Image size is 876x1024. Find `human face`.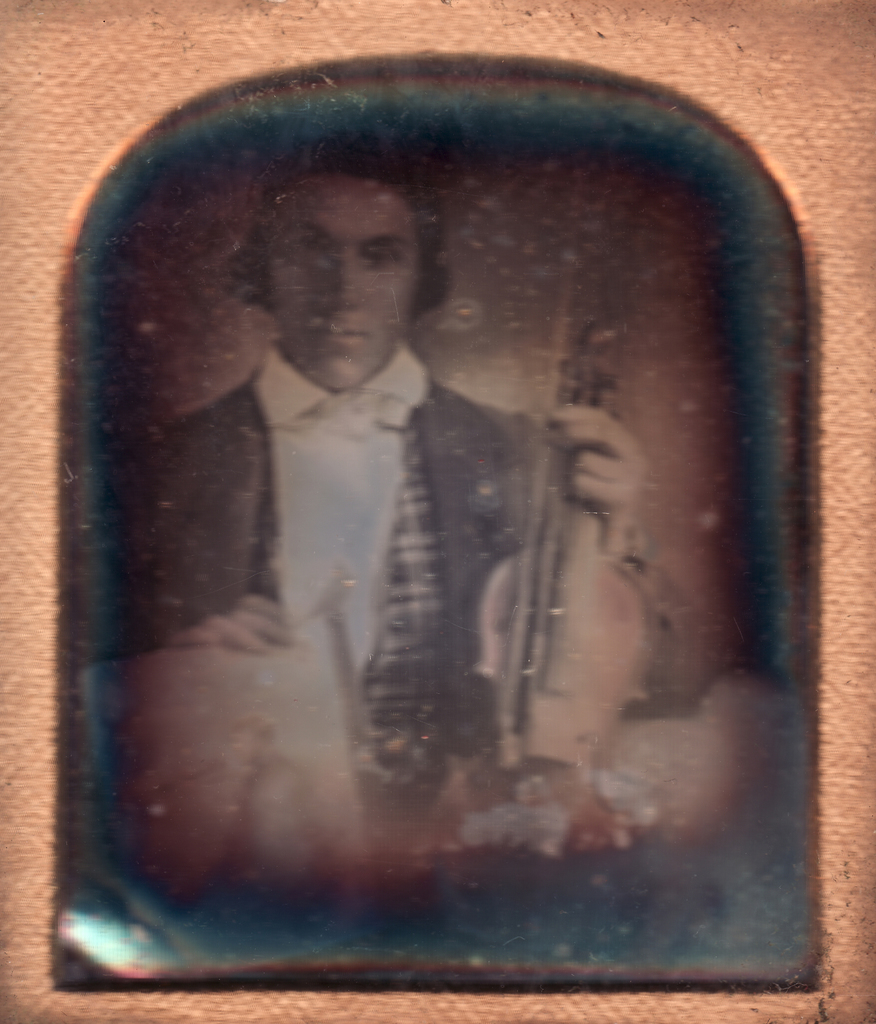
Rect(268, 168, 428, 396).
